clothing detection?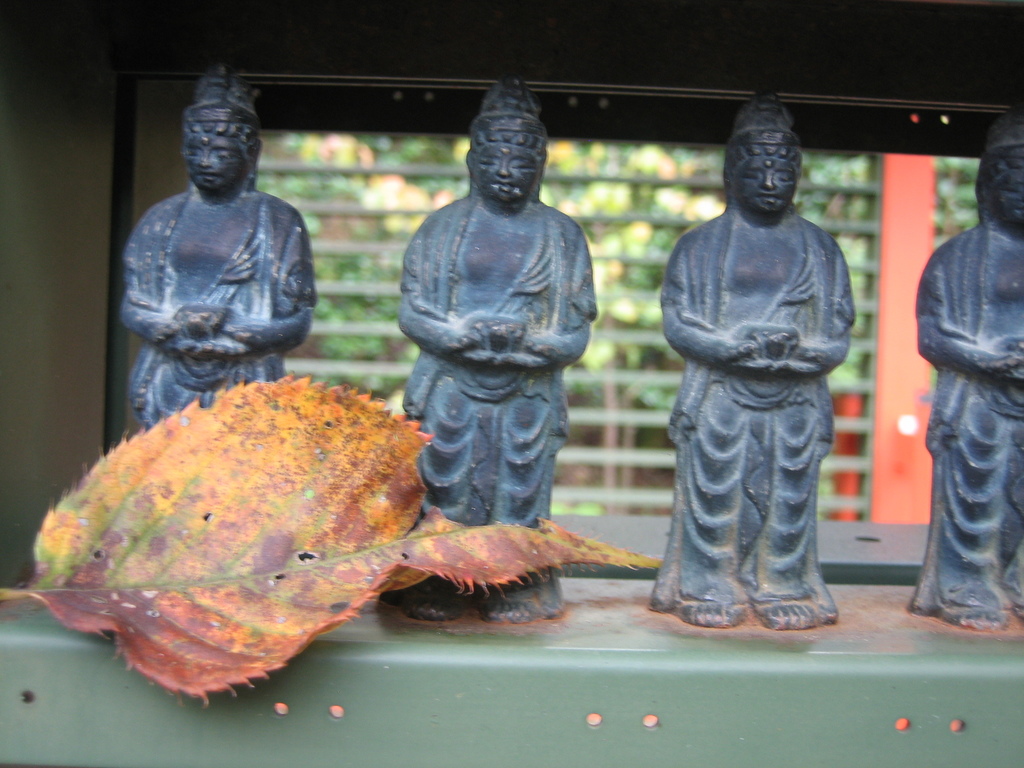
select_region(650, 156, 870, 616)
